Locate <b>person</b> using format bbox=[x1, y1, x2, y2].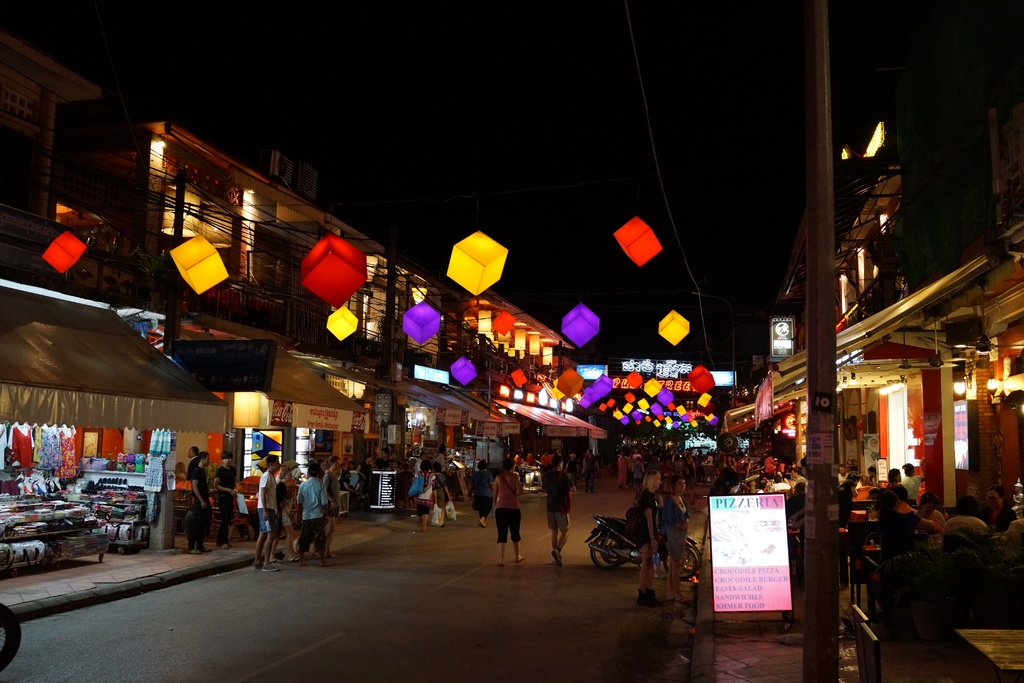
bbox=[213, 457, 238, 546].
